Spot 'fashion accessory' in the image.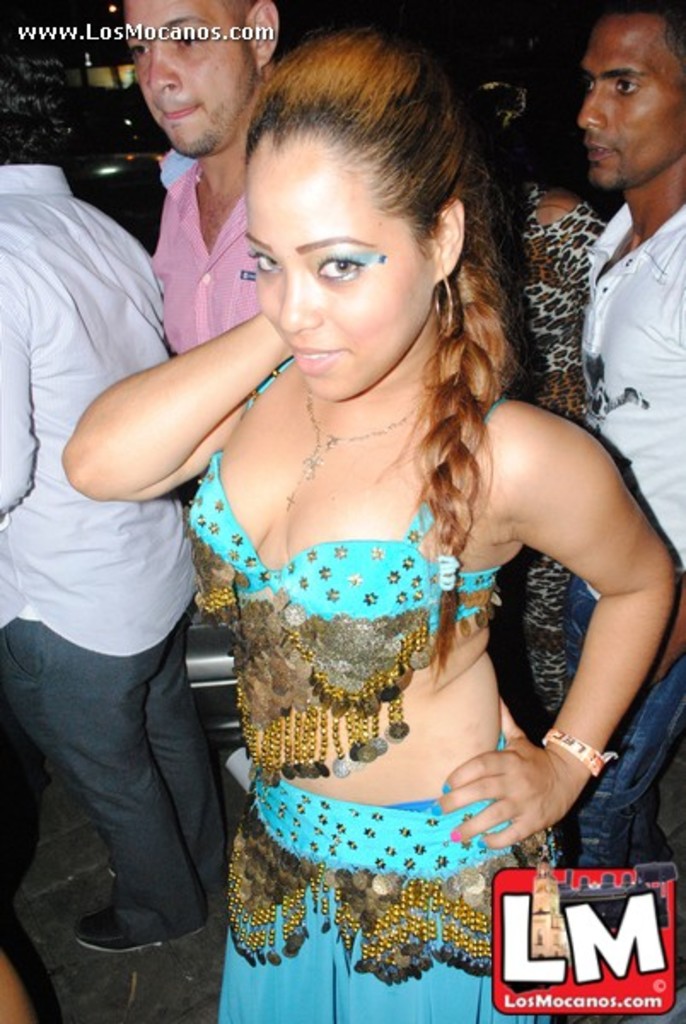
'fashion accessory' found at 449,833,457,845.
